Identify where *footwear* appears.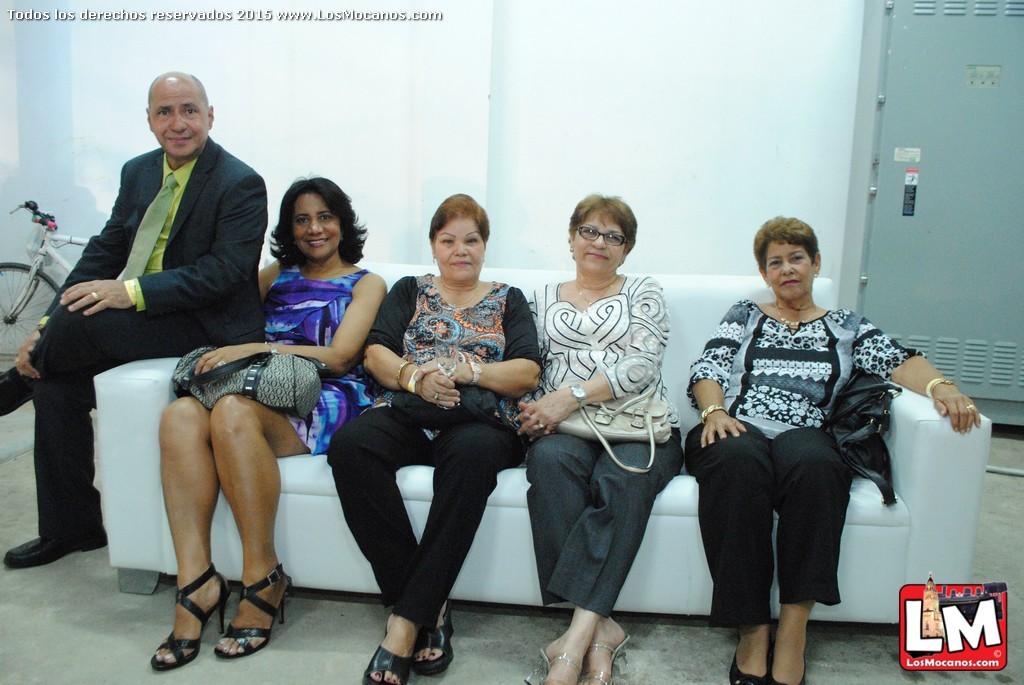
Appears at 3, 533, 108, 567.
